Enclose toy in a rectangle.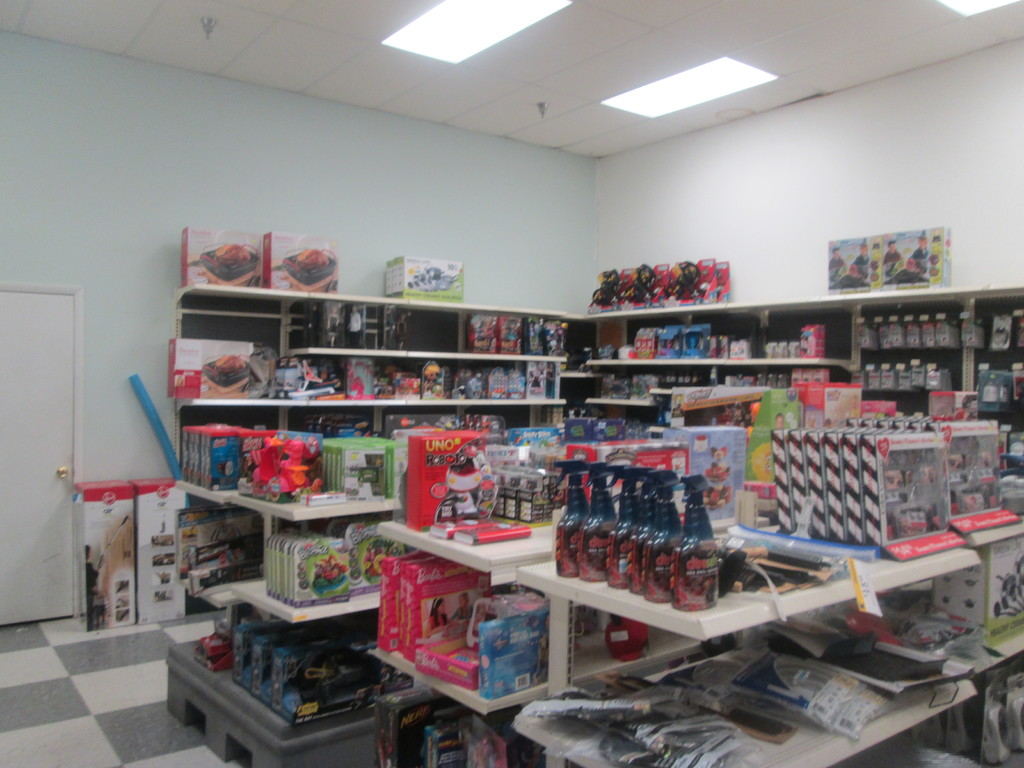
l=700, t=448, r=737, b=513.
